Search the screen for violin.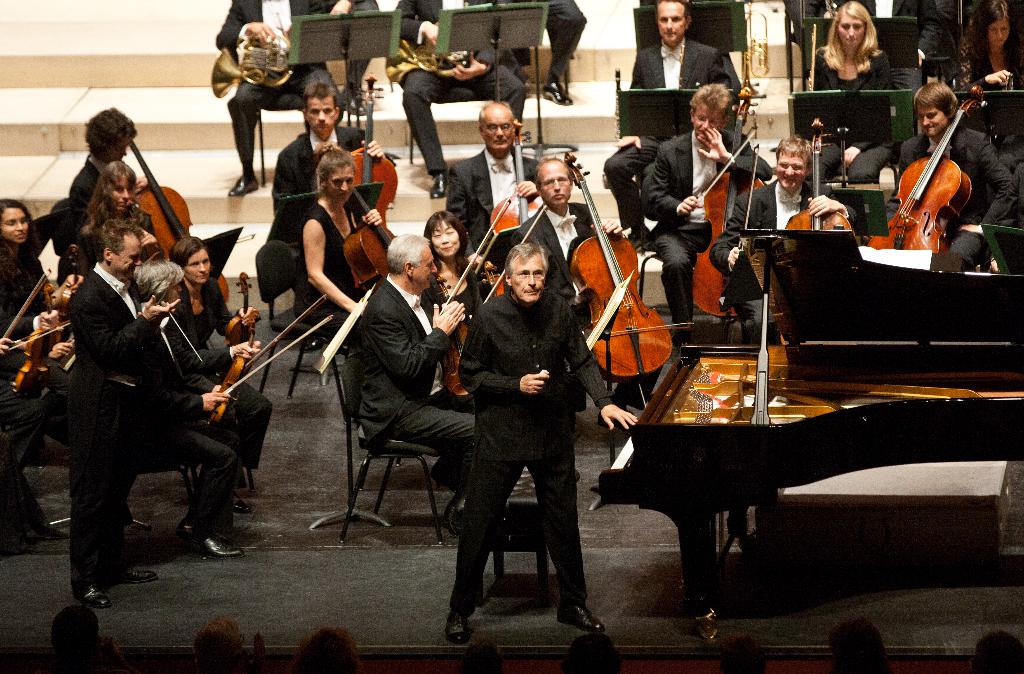
Found at x1=13 y1=237 x2=76 y2=404.
